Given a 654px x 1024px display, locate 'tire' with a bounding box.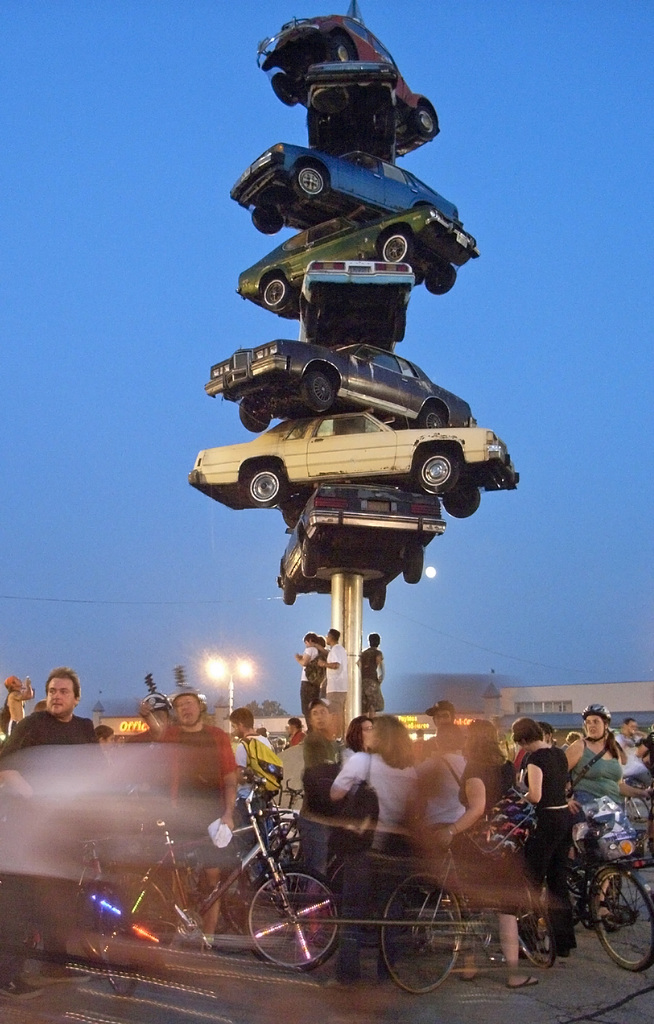
Located: pyautogui.locateOnScreen(72, 872, 113, 966).
